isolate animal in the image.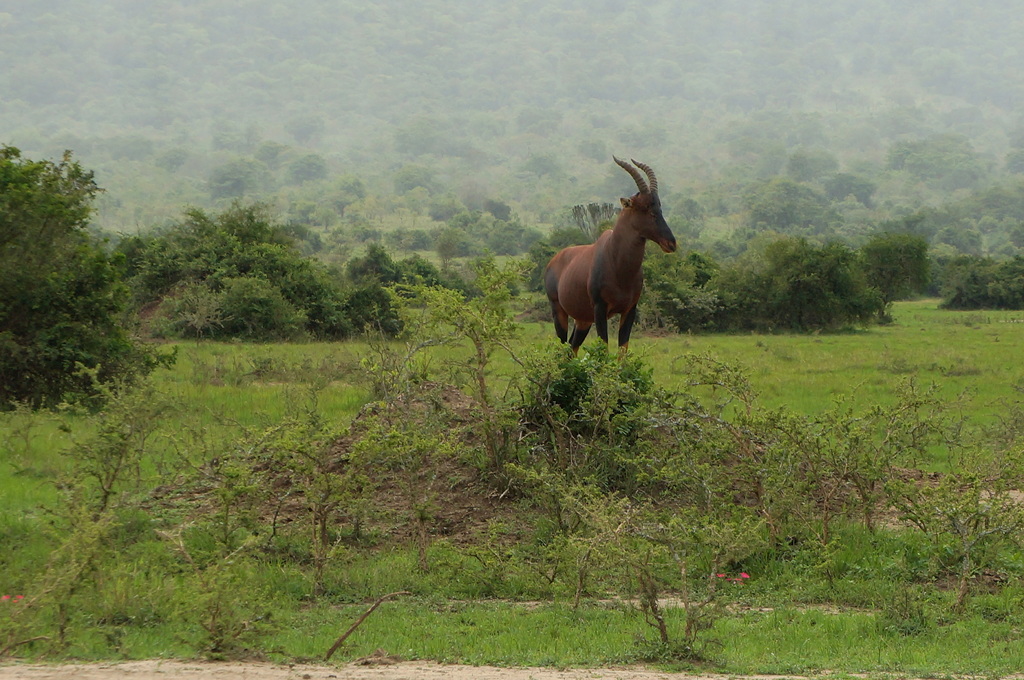
Isolated region: l=541, t=149, r=679, b=368.
